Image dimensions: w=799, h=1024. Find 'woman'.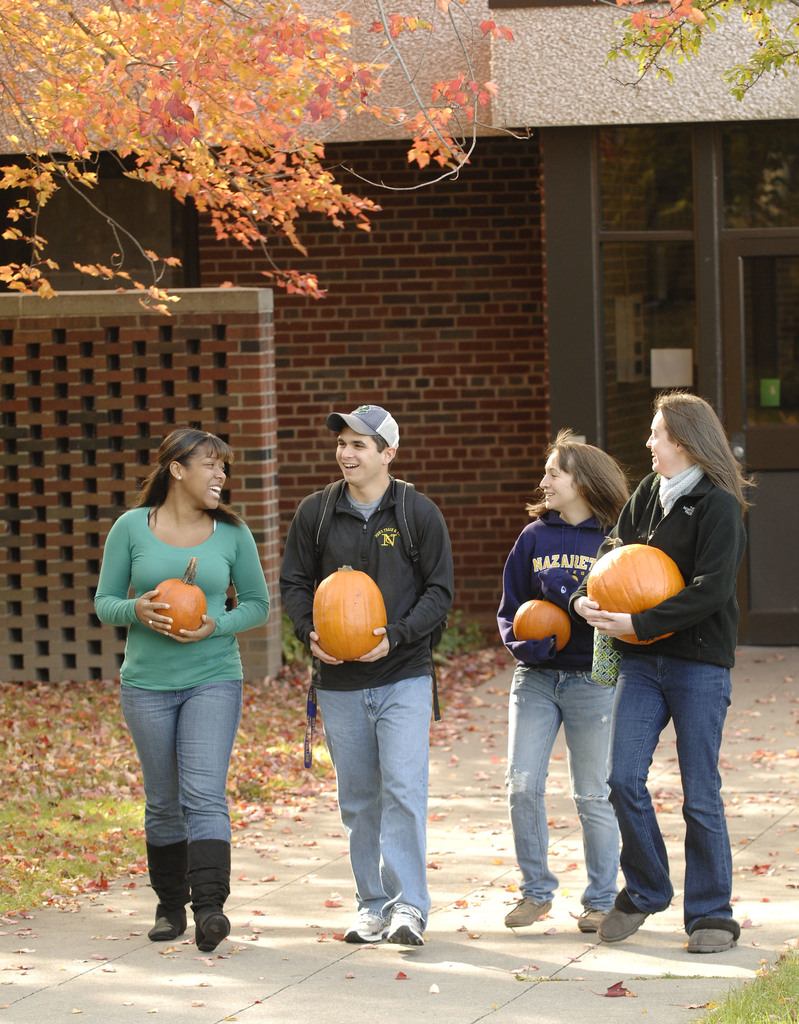
Rect(500, 428, 641, 924).
